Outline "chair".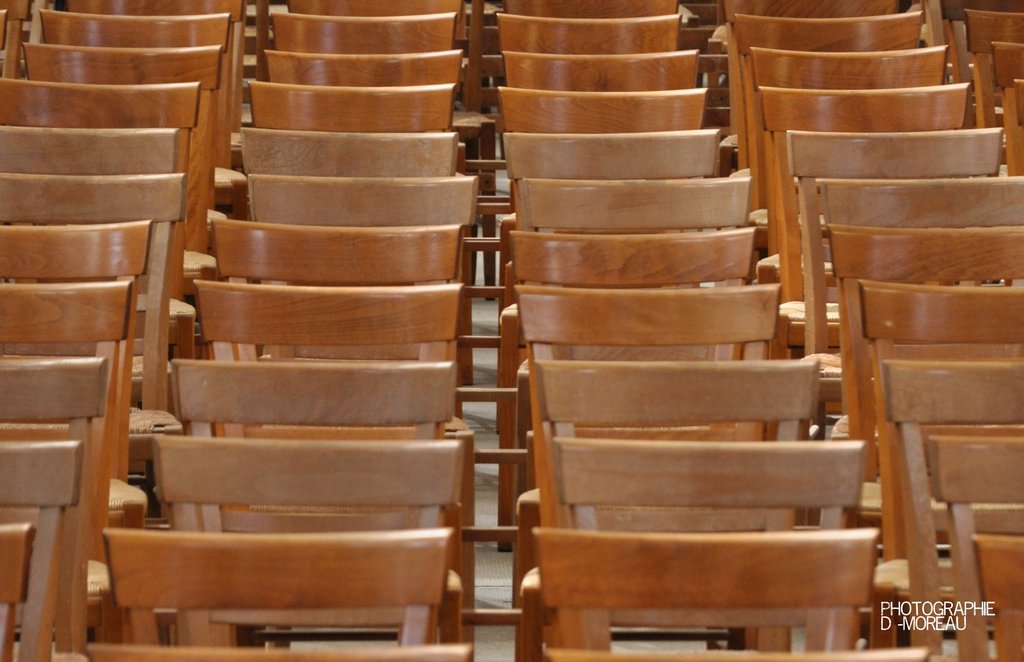
Outline: pyautogui.locateOnScreen(0, 0, 31, 79).
